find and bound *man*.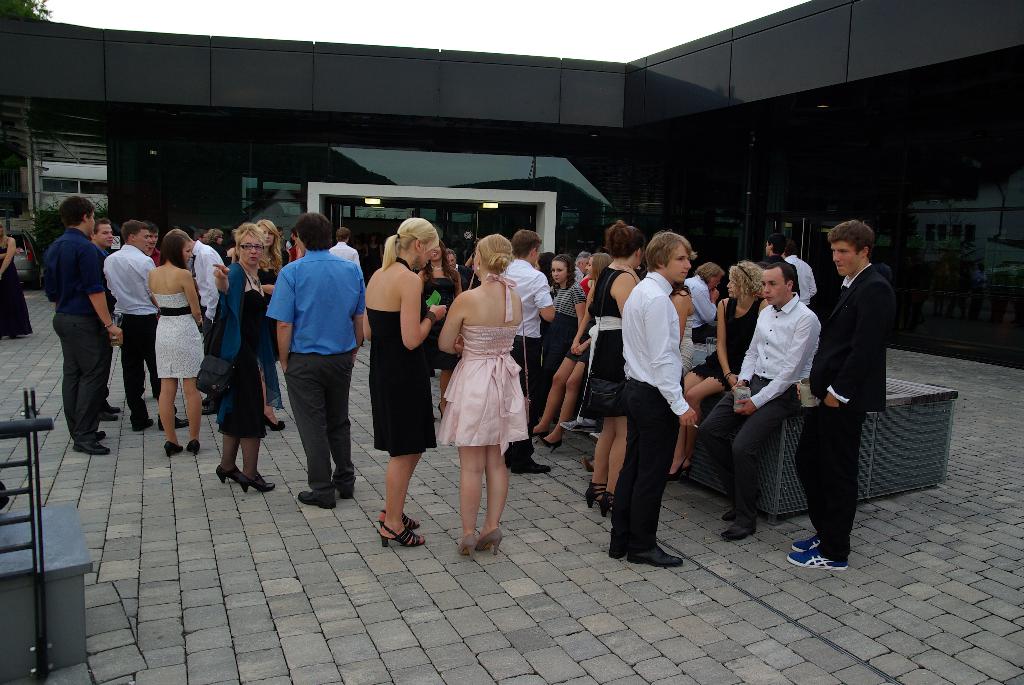
Bound: Rect(611, 233, 698, 569).
